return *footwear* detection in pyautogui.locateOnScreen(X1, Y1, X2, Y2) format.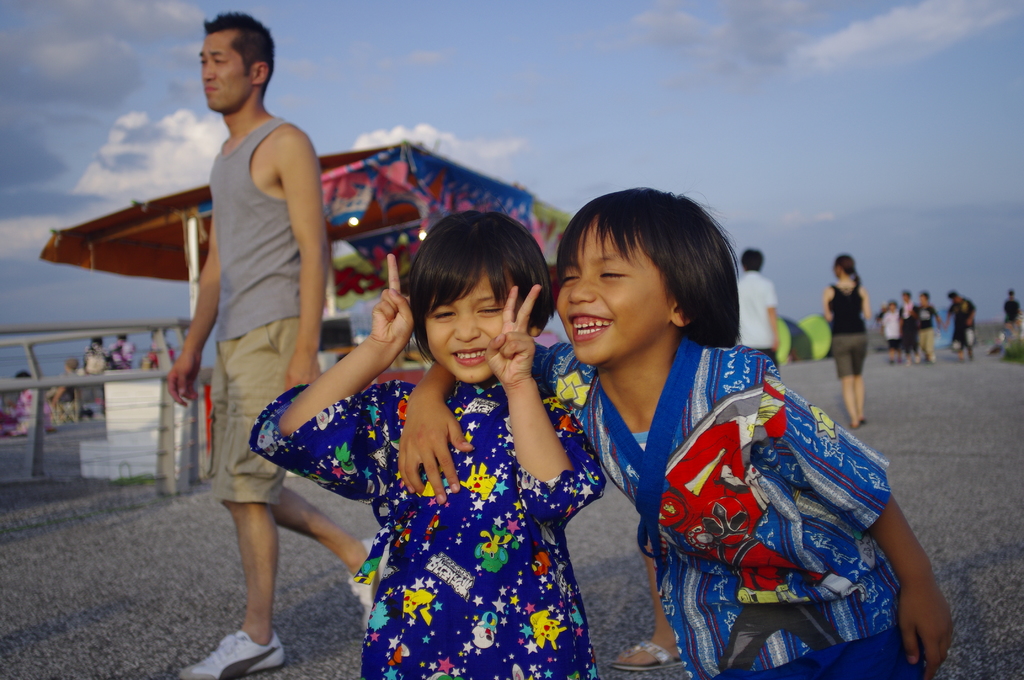
pyautogui.locateOnScreen(609, 639, 685, 674).
